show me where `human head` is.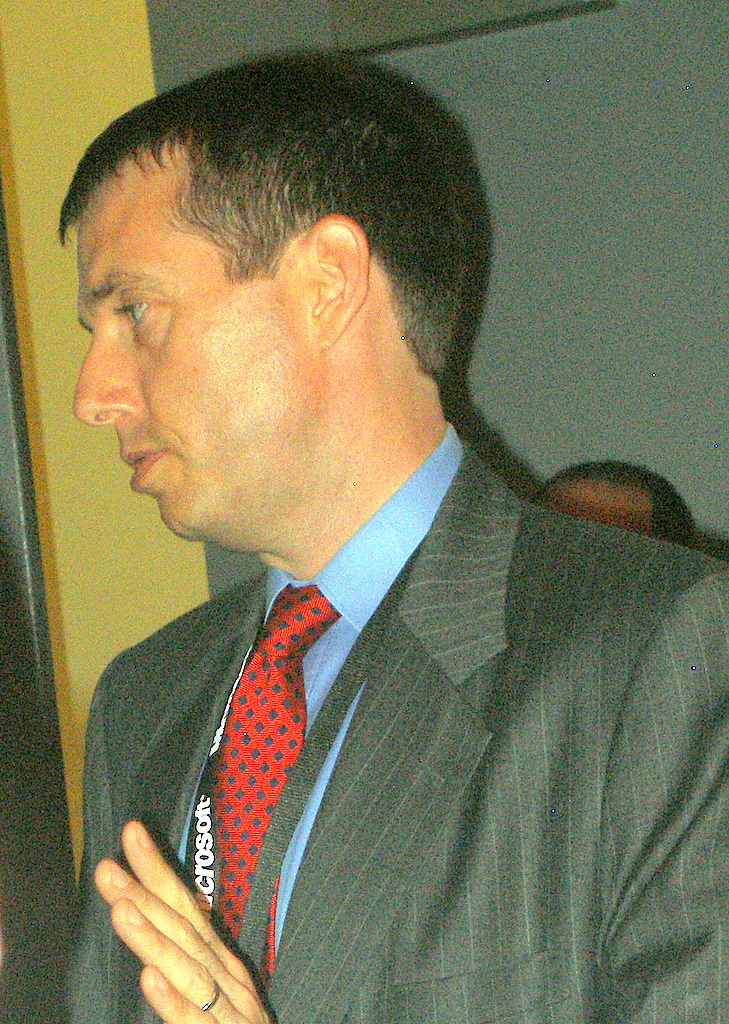
`human head` is at box=[79, 84, 614, 707].
